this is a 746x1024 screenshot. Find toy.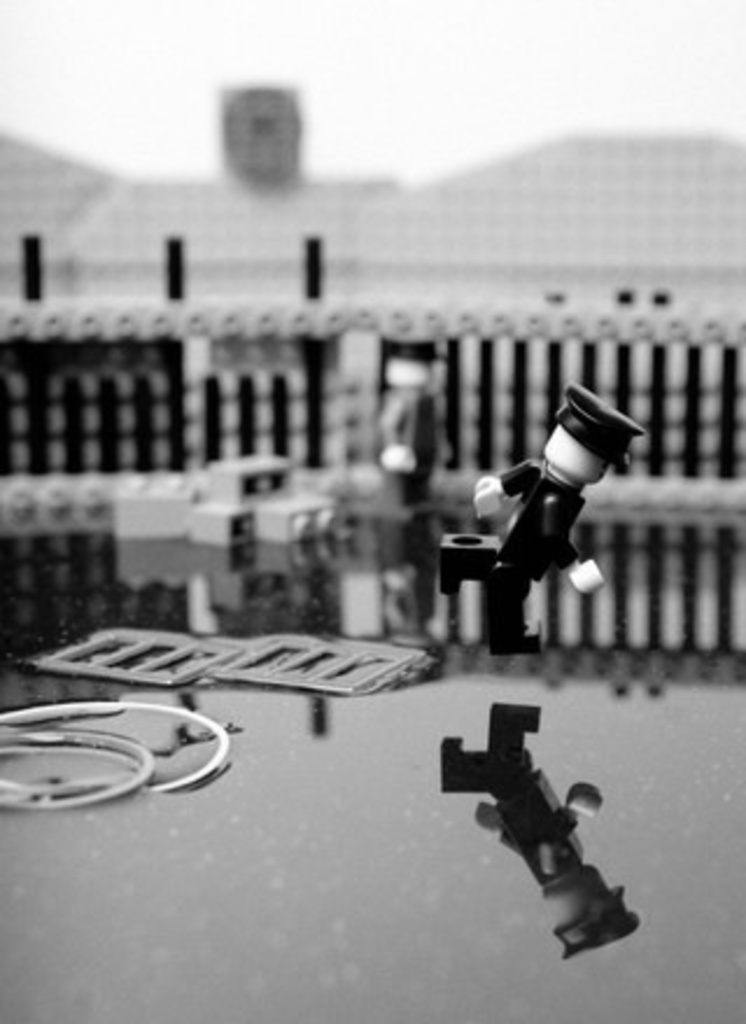
Bounding box: 368,336,455,509.
